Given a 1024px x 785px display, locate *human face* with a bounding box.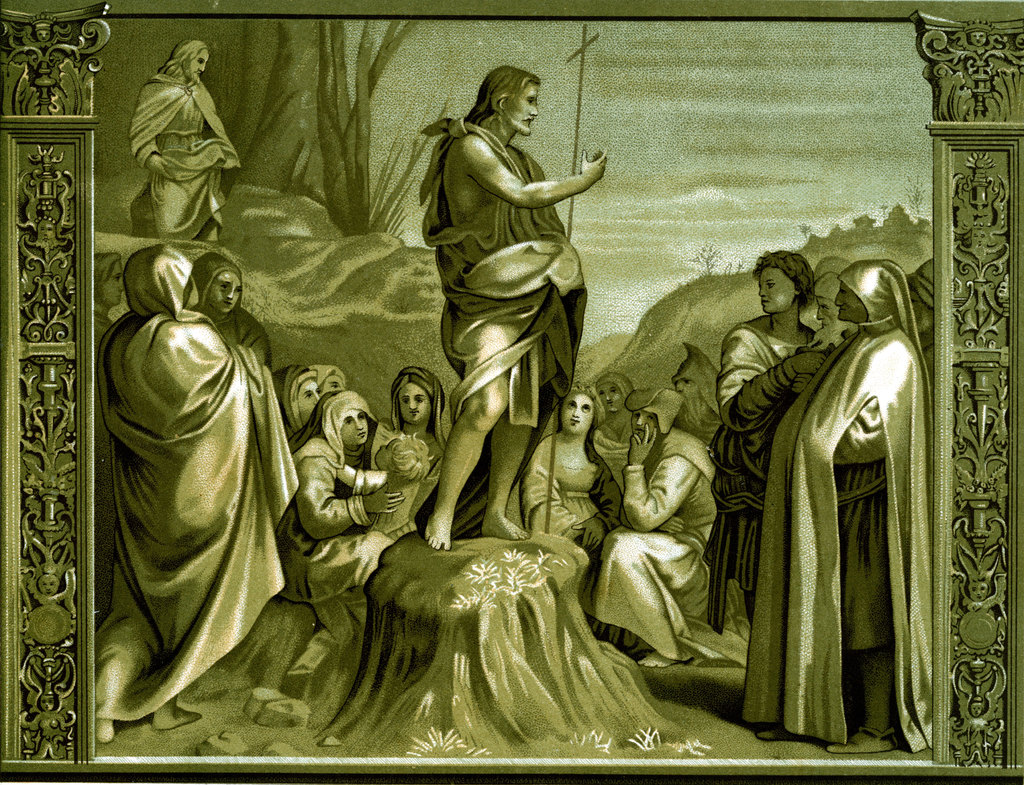
Located: region(758, 272, 794, 310).
